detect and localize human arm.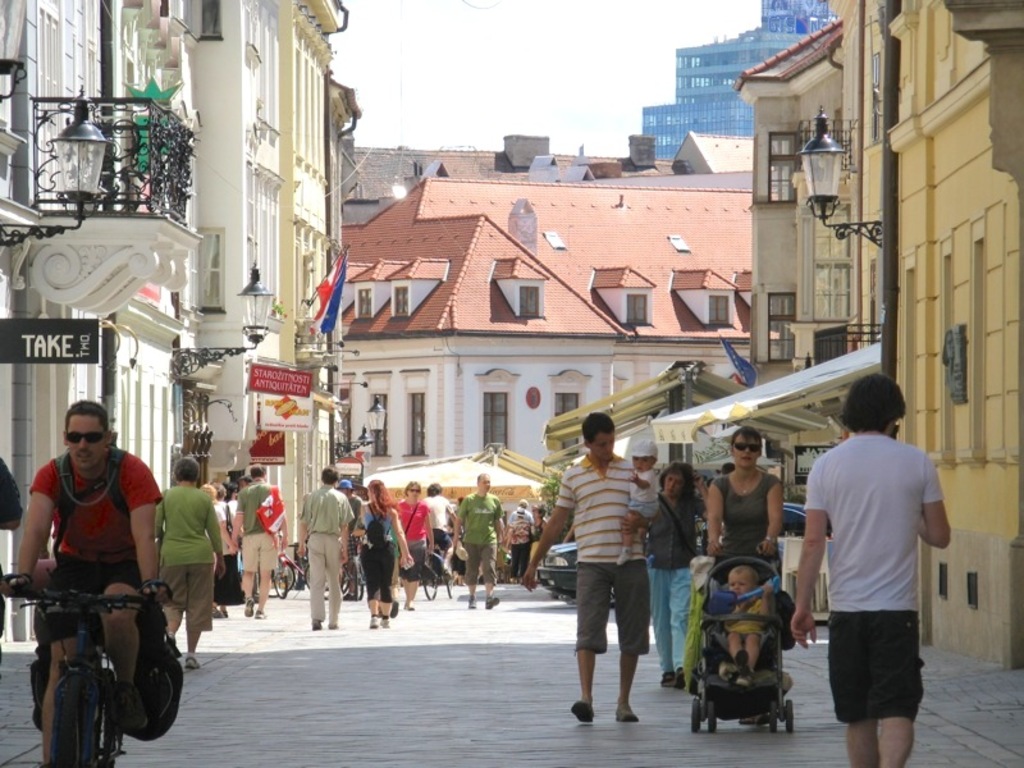
Localized at [216,512,237,552].
